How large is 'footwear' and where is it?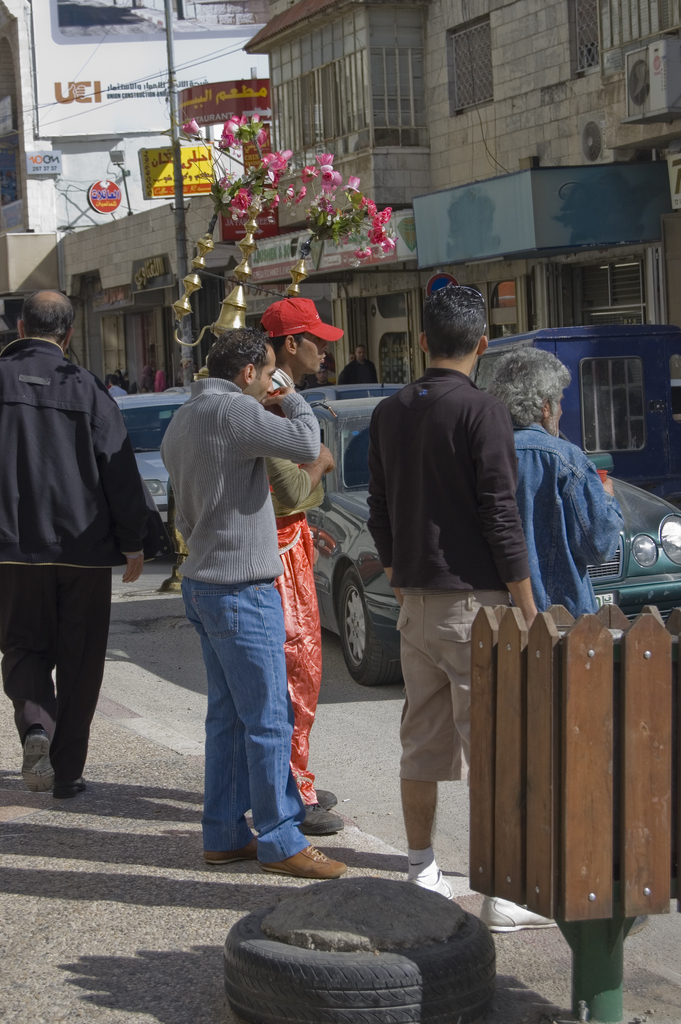
Bounding box: BBox(404, 863, 458, 896).
